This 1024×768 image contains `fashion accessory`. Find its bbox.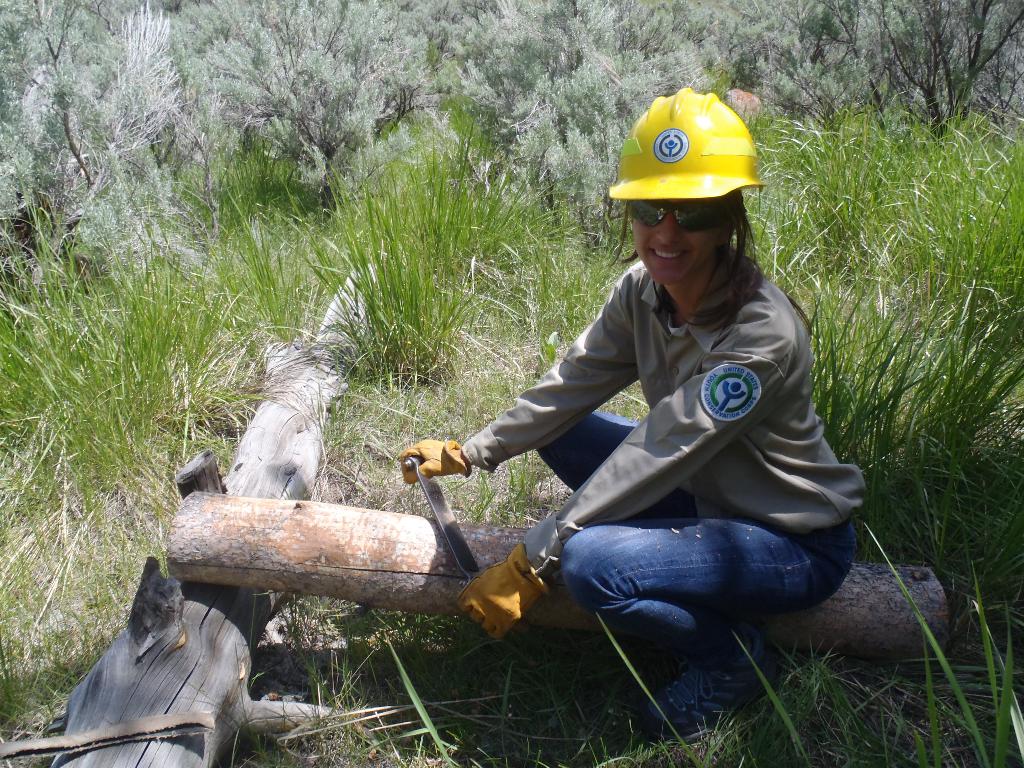
(x1=399, y1=437, x2=472, y2=488).
